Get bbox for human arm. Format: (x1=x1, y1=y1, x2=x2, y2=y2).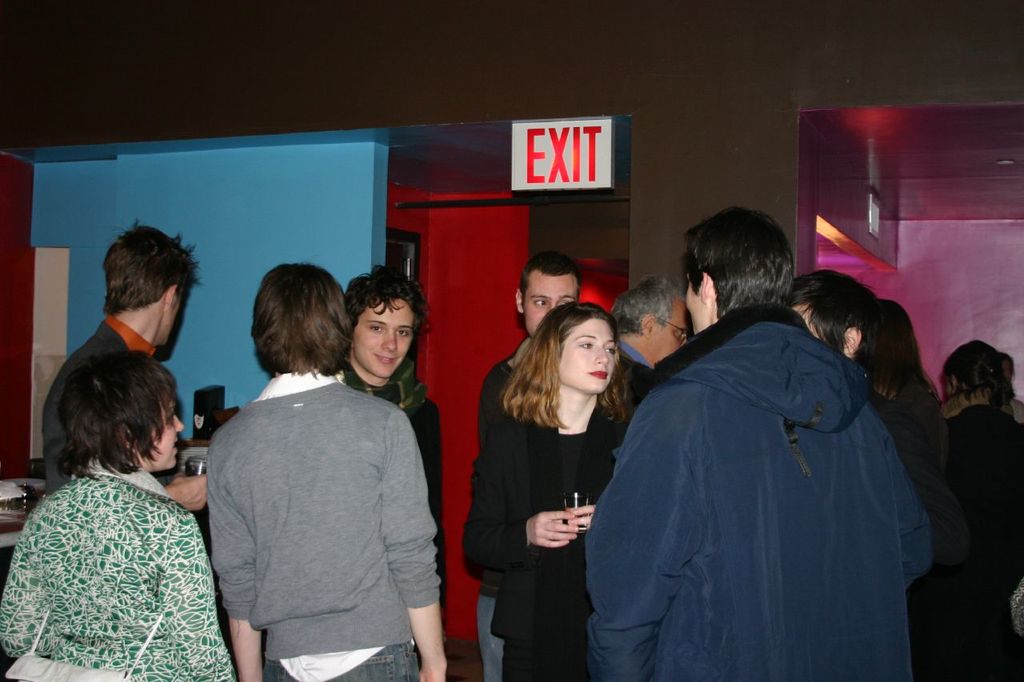
(x1=878, y1=405, x2=974, y2=568).
